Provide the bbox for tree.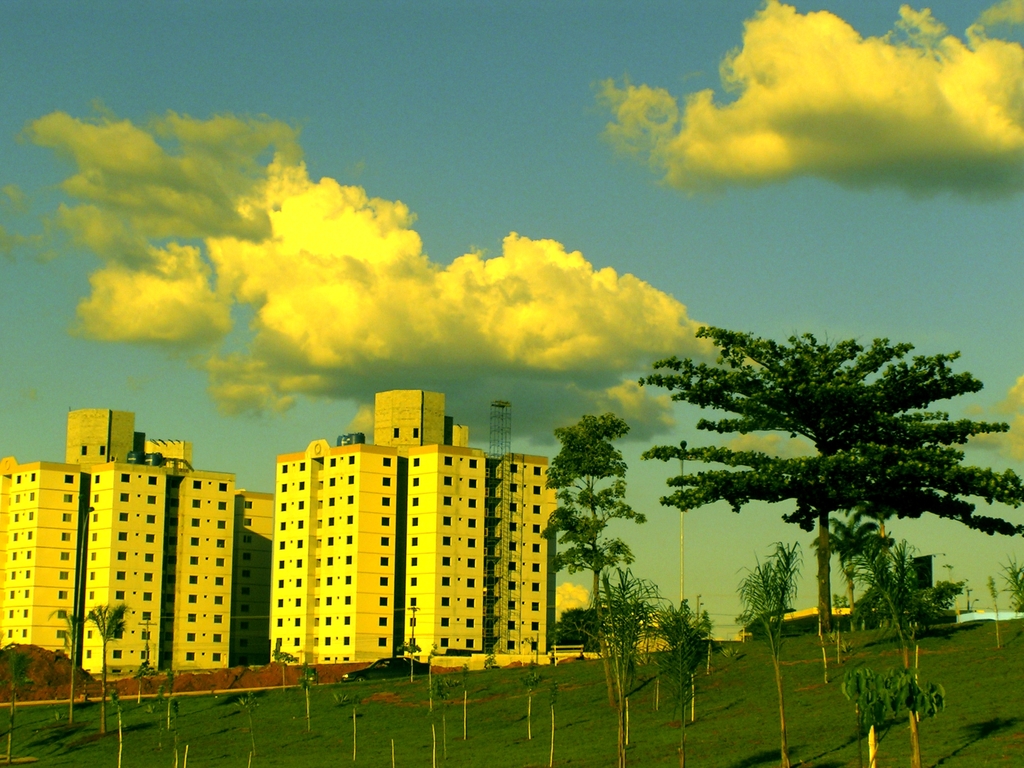
[86, 593, 116, 736].
